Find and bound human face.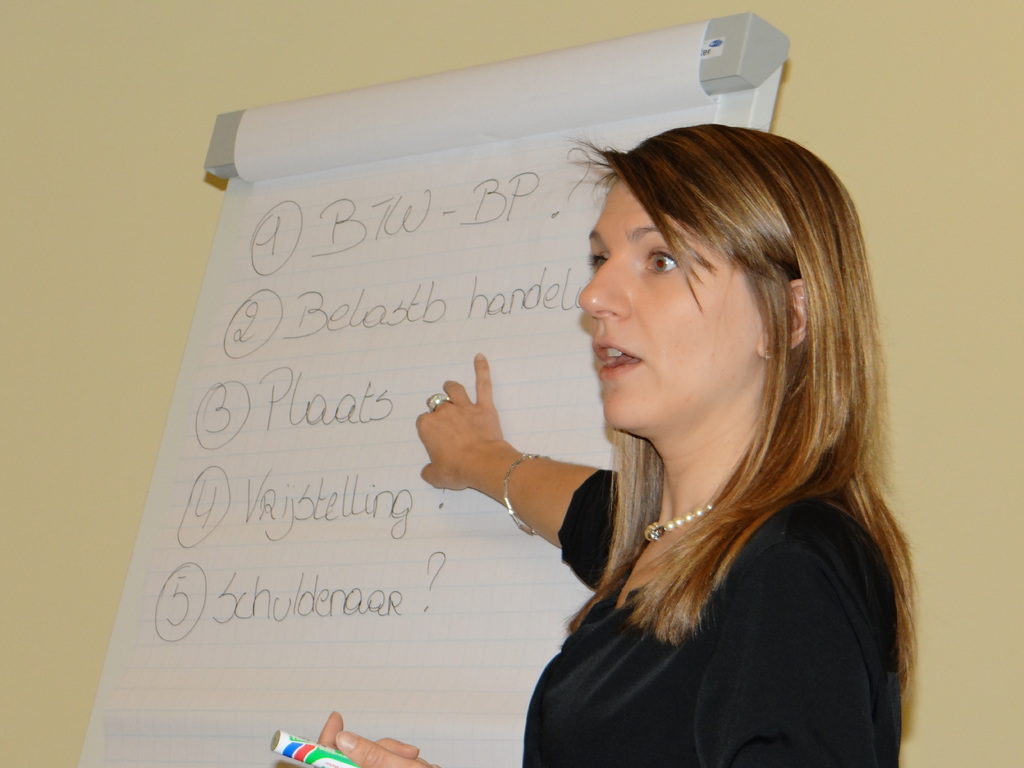
Bound: {"left": 572, "top": 172, "right": 776, "bottom": 431}.
